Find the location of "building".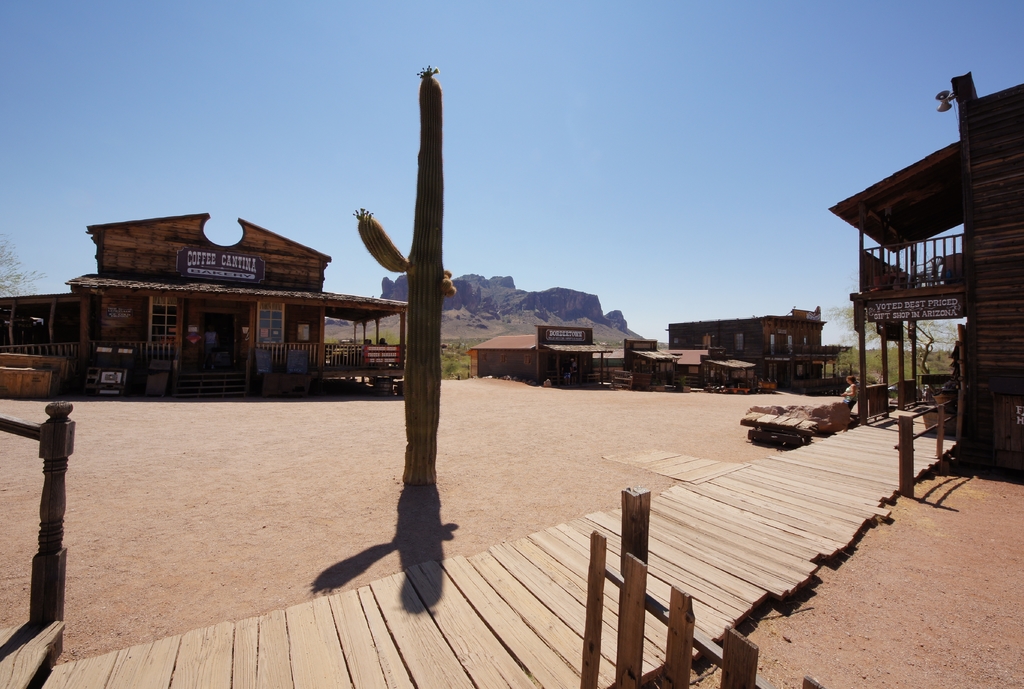
Location: left=660, top=306, right=847, bottom=390.
